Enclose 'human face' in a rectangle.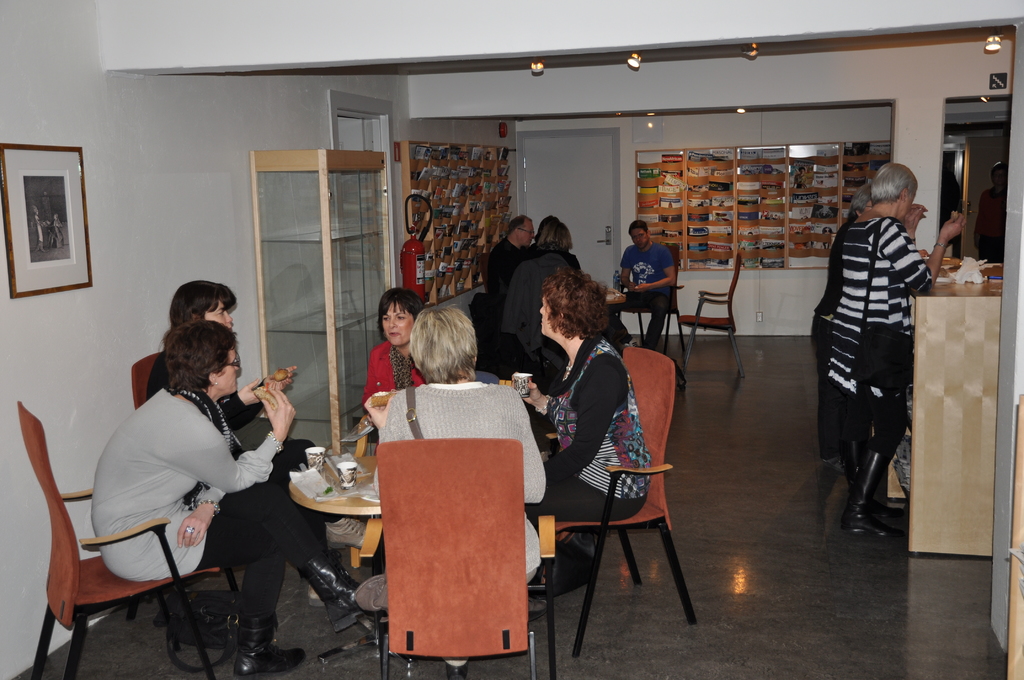
Rect(518, 219, 534, 247).
